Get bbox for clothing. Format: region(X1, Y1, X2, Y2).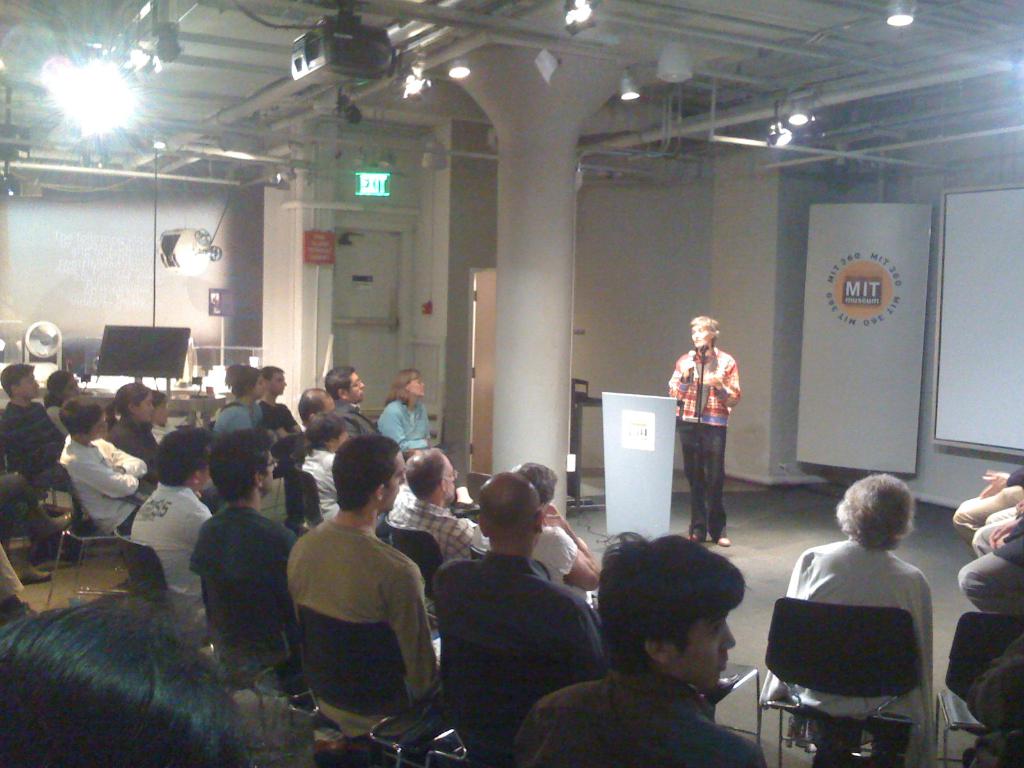
region(527, 526, 593, 604).
